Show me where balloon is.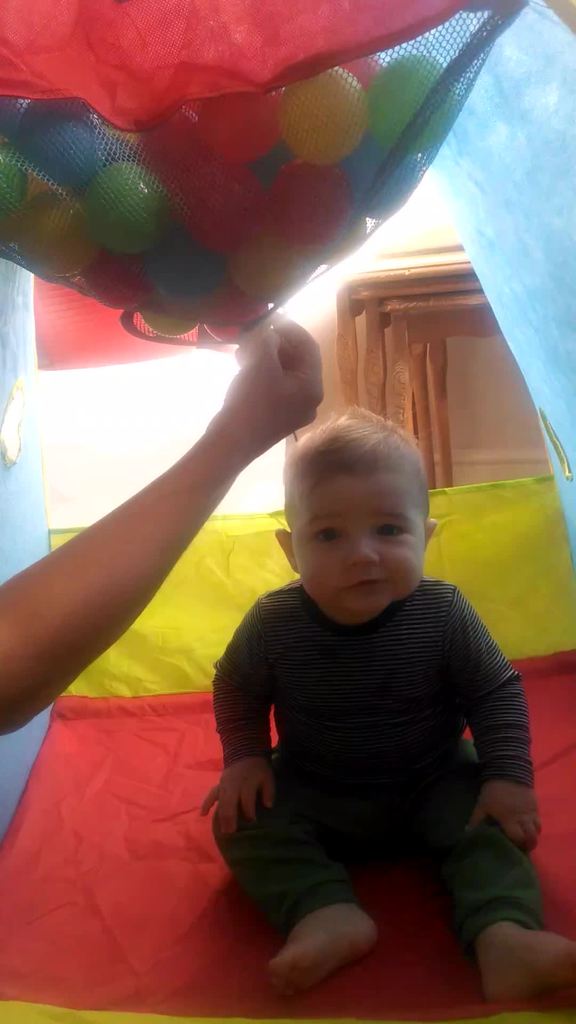
balloon is at pyautogui.locateOnScreen(185, 159, 264, 243).
